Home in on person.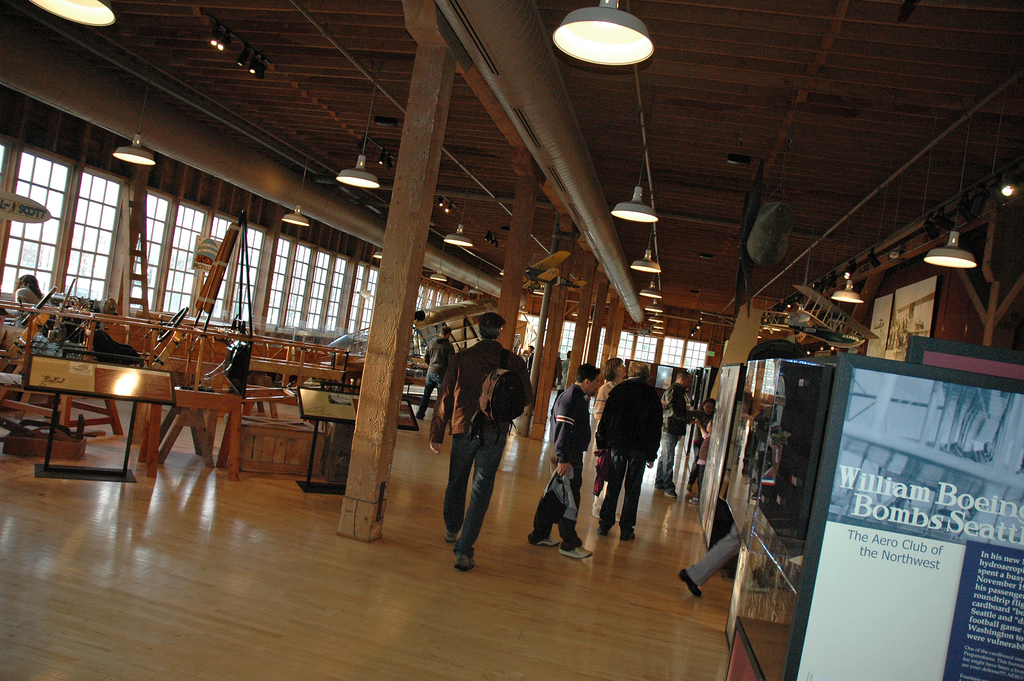
Homed in at (594,357,629,421).
